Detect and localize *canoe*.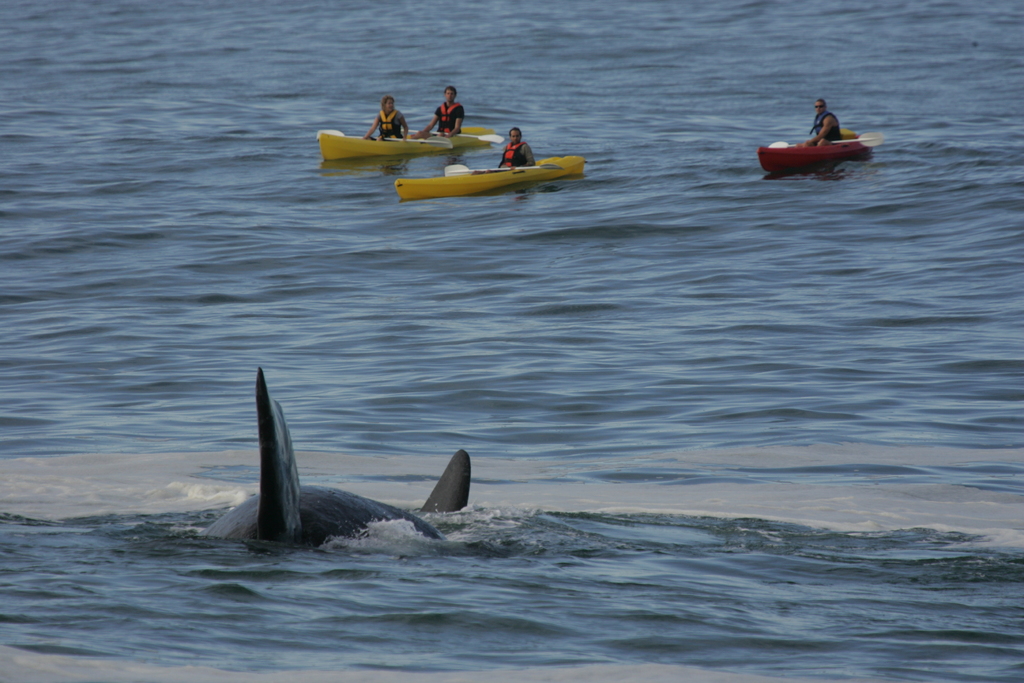
Localized at bbox=[319, 126, 492, 163].
